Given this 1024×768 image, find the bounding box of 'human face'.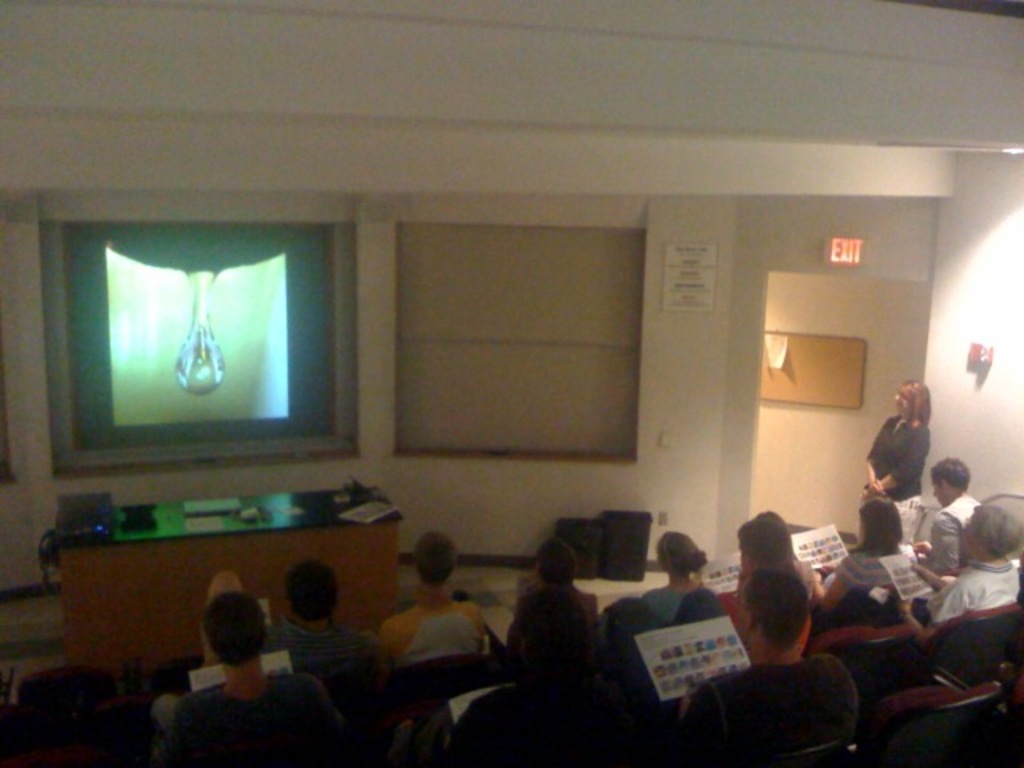
[893, 382, 912, 410].
